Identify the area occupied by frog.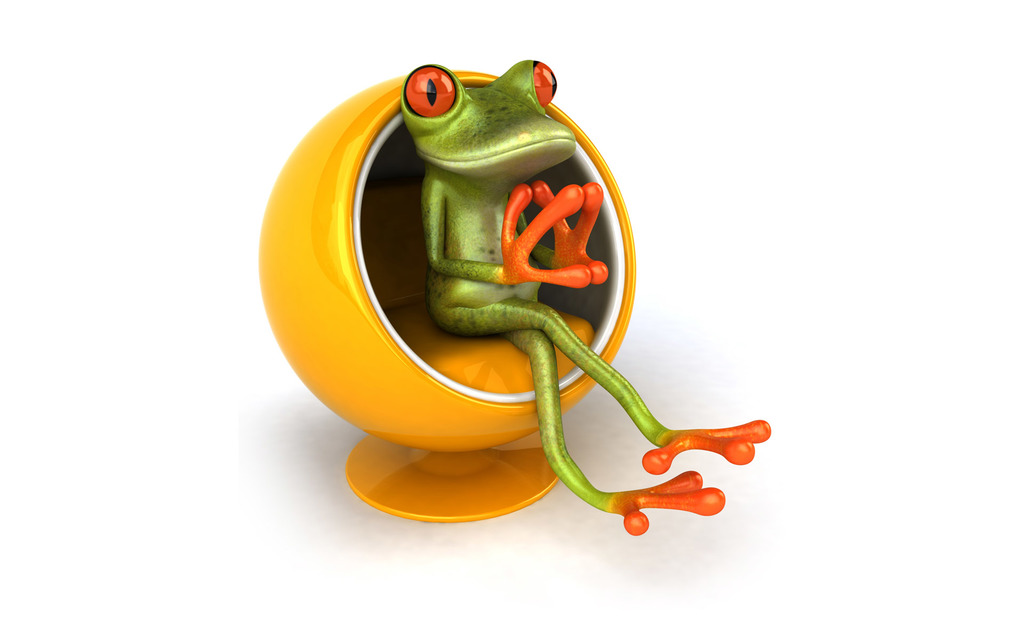
Area: 401:58:769:536.
